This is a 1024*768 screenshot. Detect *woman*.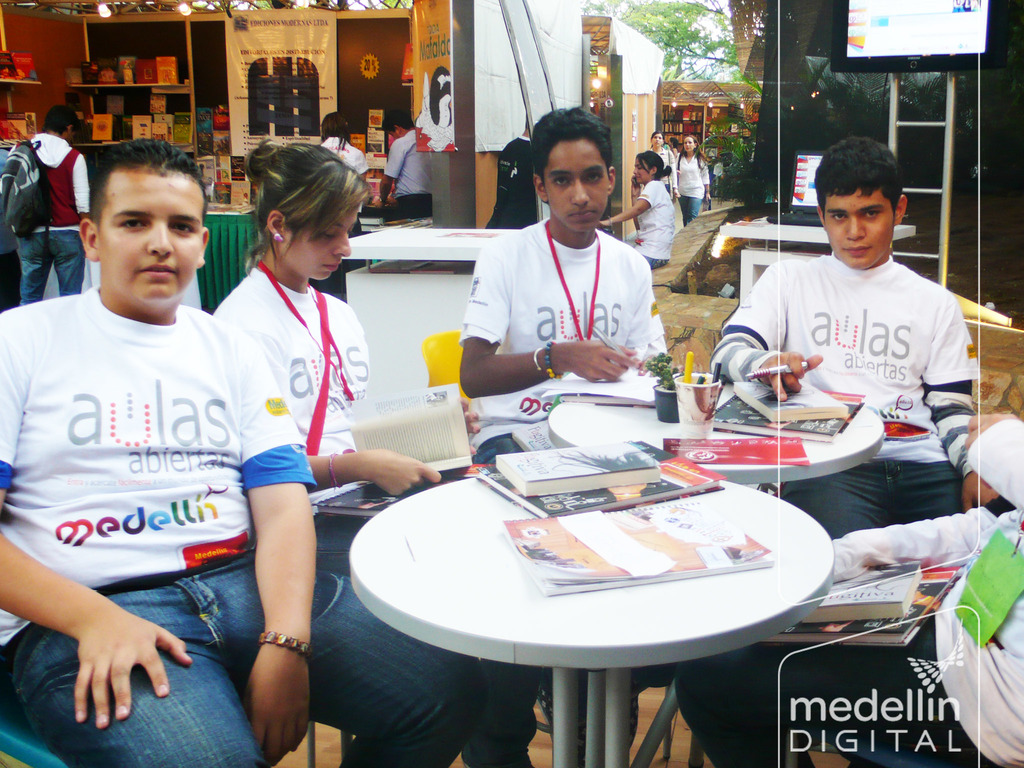
x1=675 y1=133 x2=717 y2=226.
